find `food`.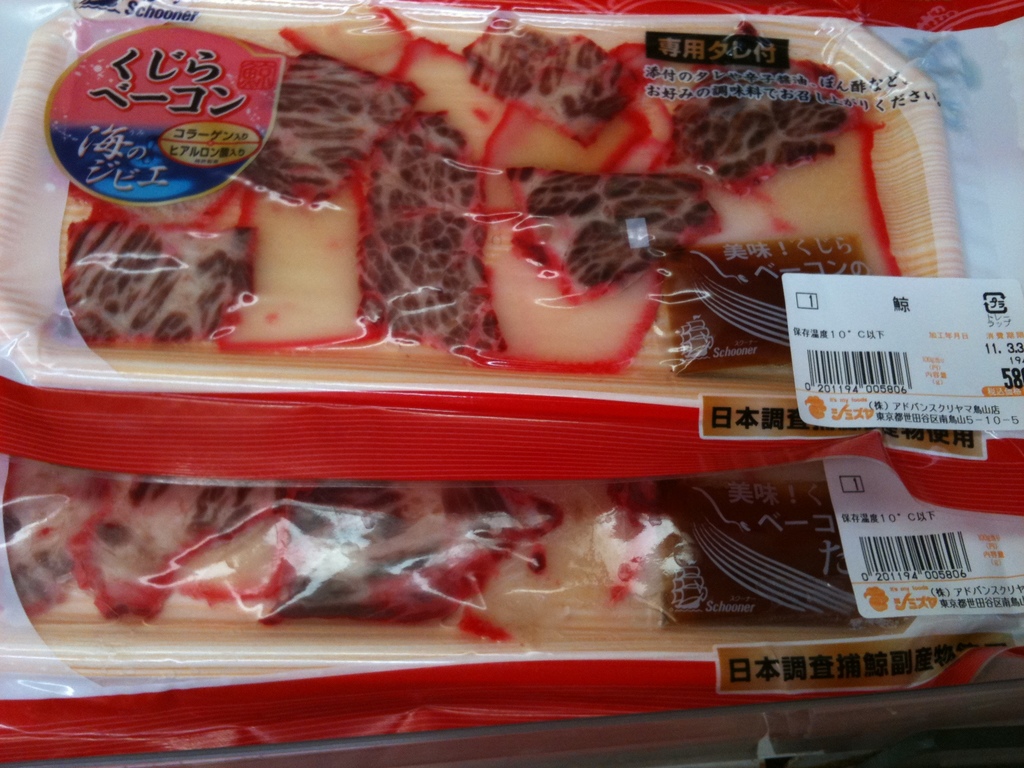
box(10, 476, 669, 636).
